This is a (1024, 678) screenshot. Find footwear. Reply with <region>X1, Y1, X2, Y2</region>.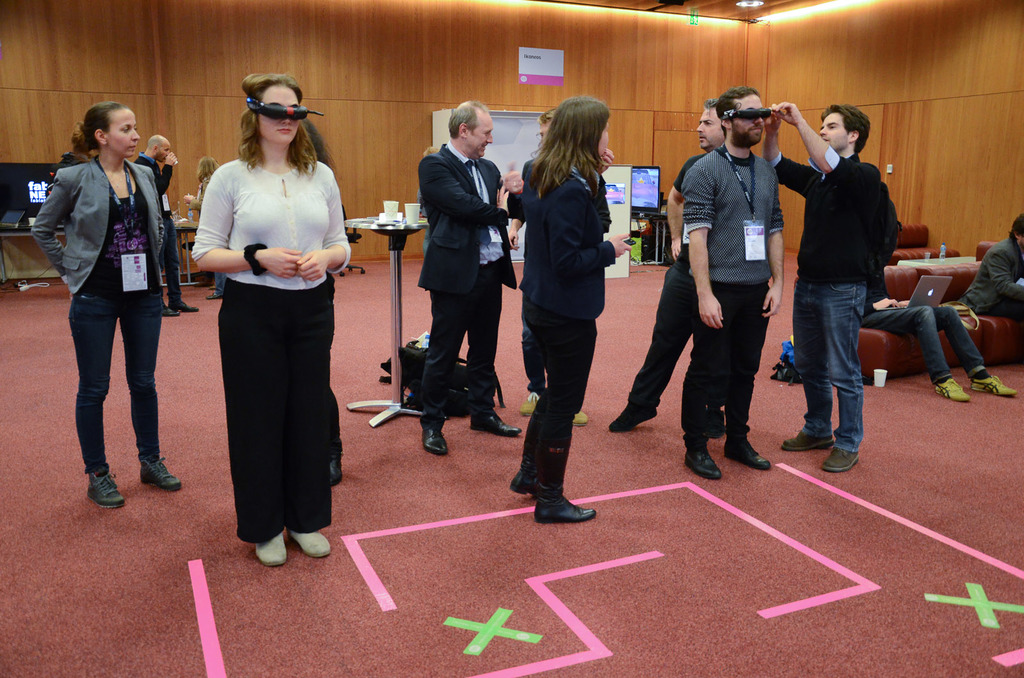
<region>967, 374, 1018, 396</region>.
